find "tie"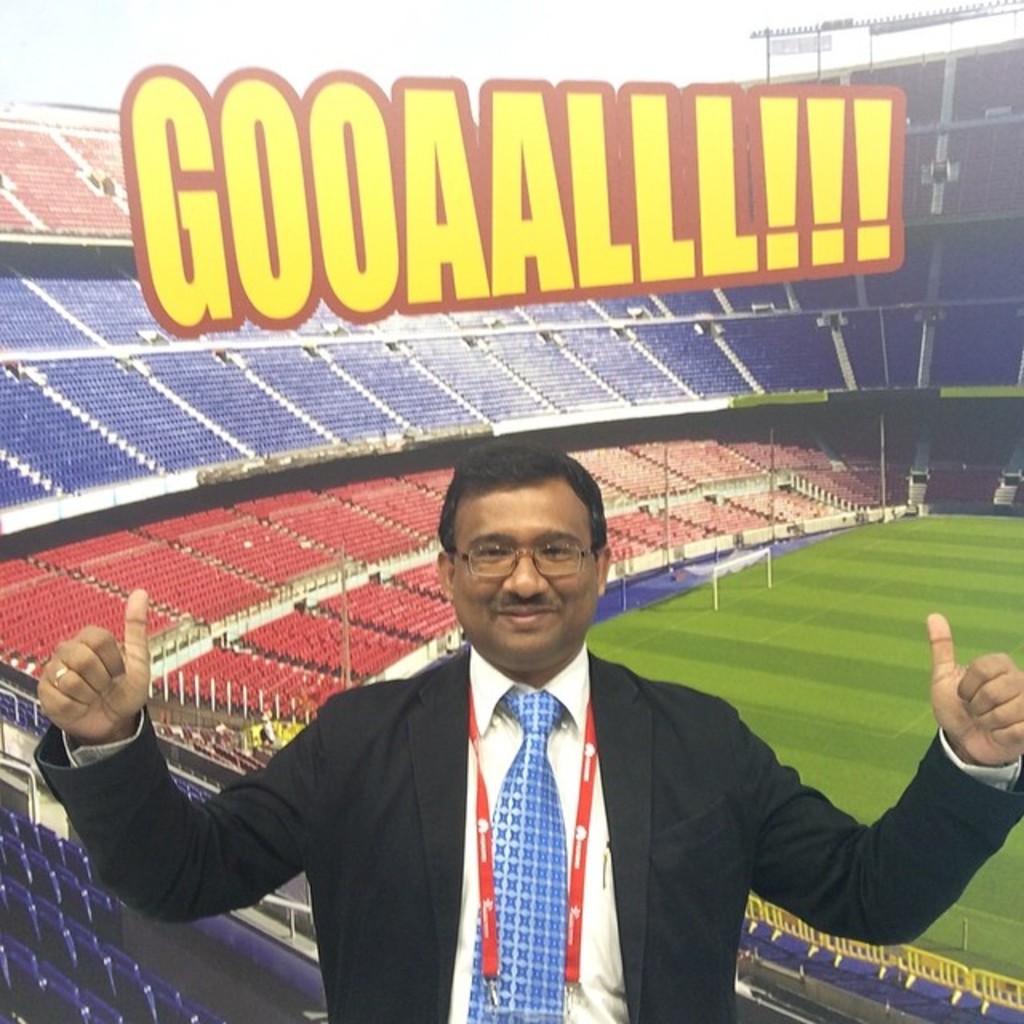
[left=461, top=693, right=568, bottom=1022]
